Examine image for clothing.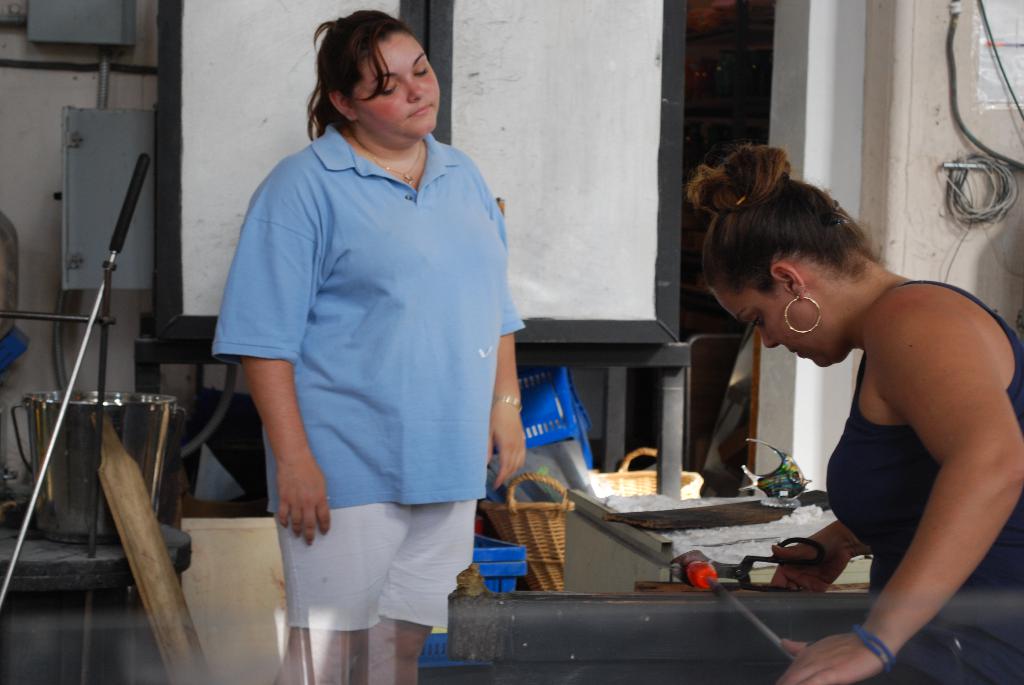
Examination result: crop(216, 69, 502, 630).
